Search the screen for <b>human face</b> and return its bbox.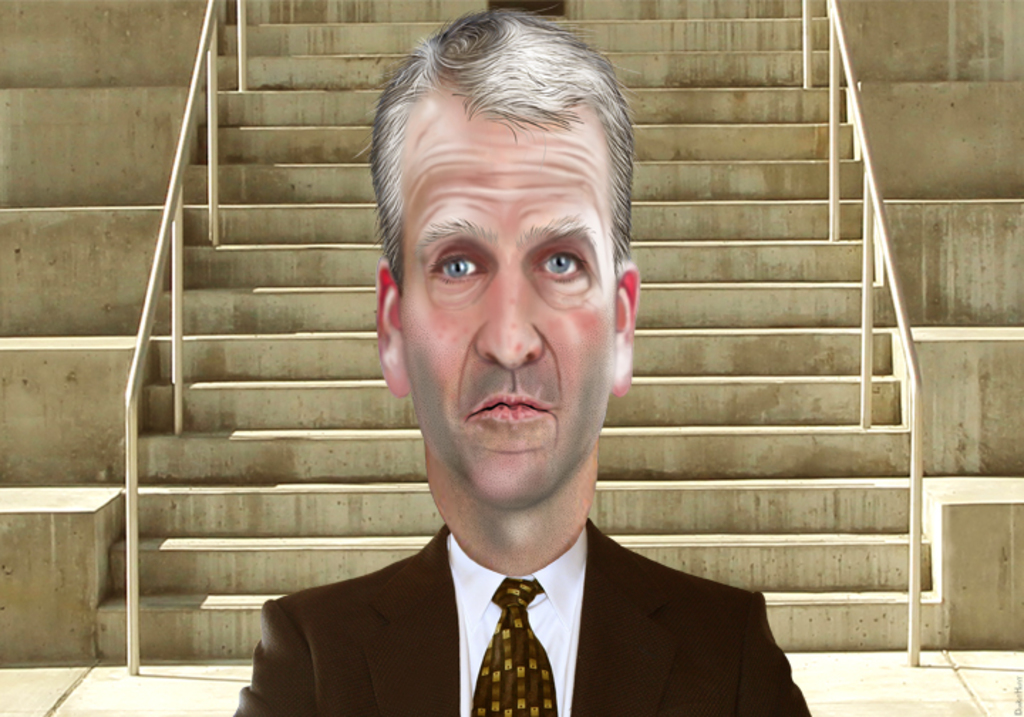
Found: 398/117/612/501.
